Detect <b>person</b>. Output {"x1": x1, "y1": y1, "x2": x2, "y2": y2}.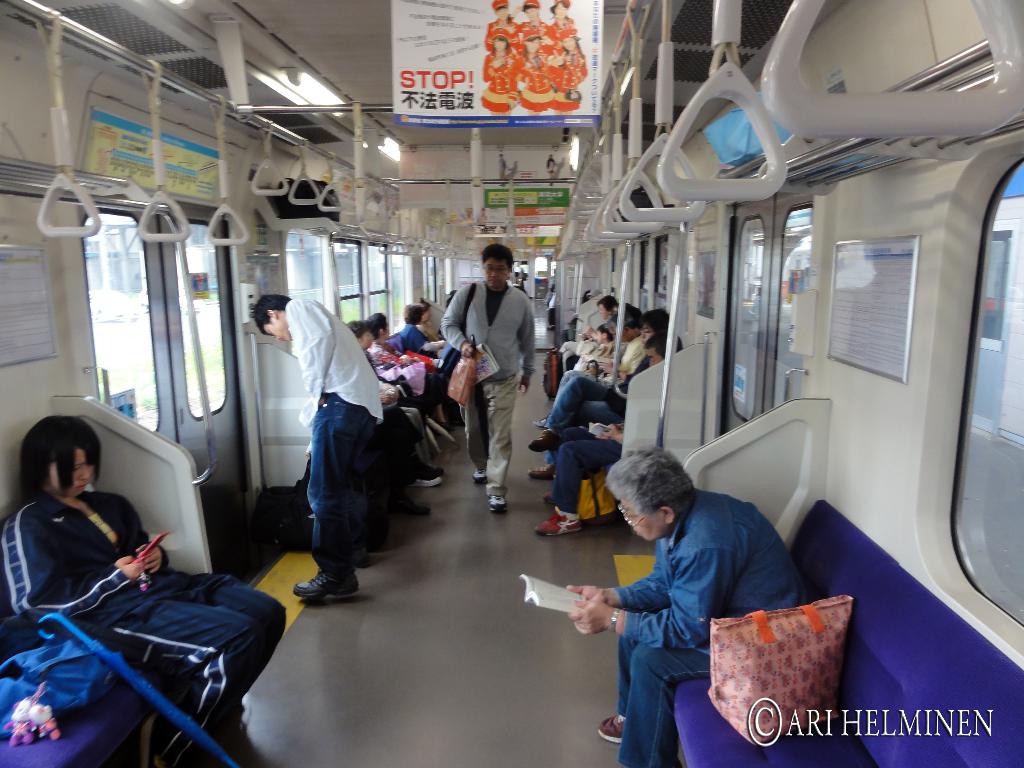
{"x1": 568, "y1": 298, "x2": 642, "y2": 384}.
